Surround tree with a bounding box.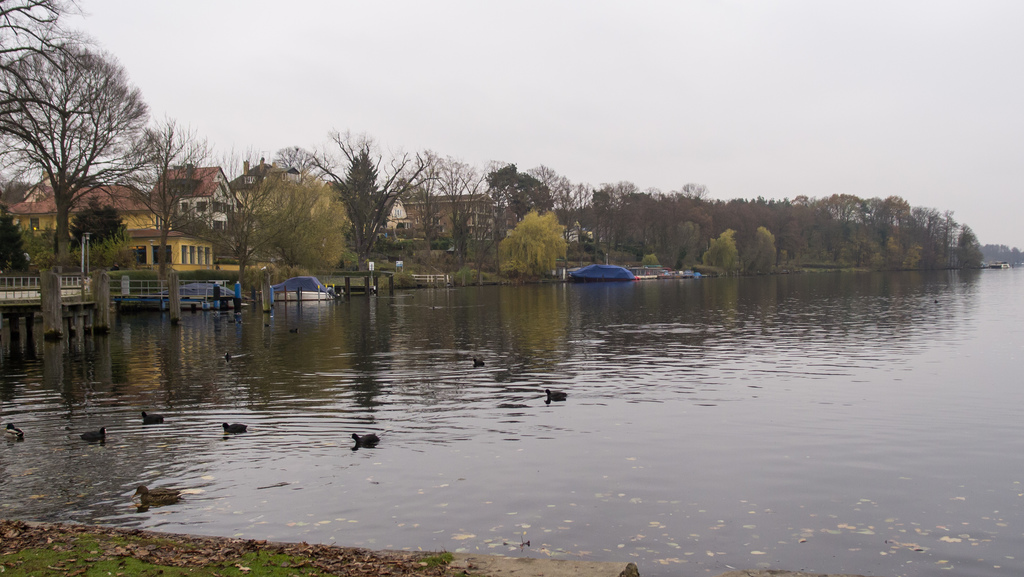
box=[436, 156, 481, 251].
